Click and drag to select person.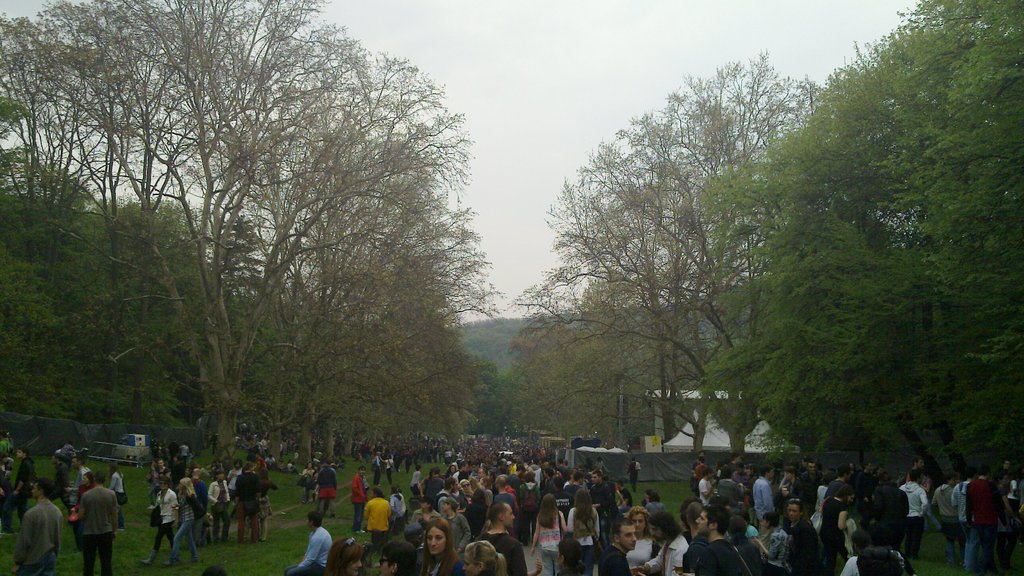
Selection: box(284, 457, 298, 474).
